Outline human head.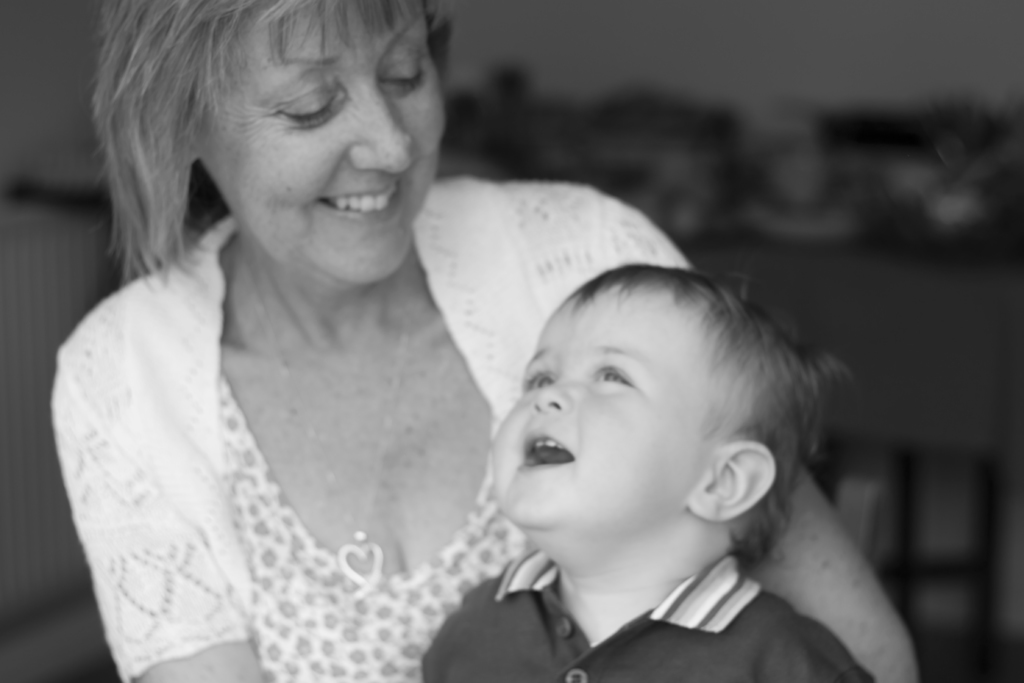
Outline: (left=122, top=0, right=454, bottom=283).
